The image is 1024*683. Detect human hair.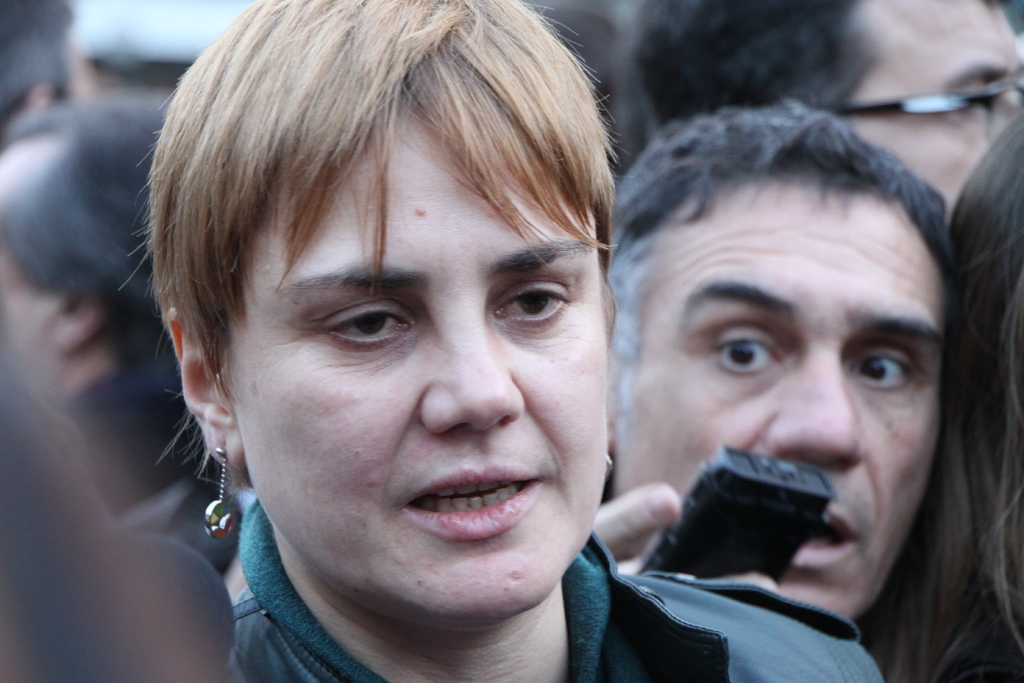
Detection: rect(623, 0, 885, 135).
